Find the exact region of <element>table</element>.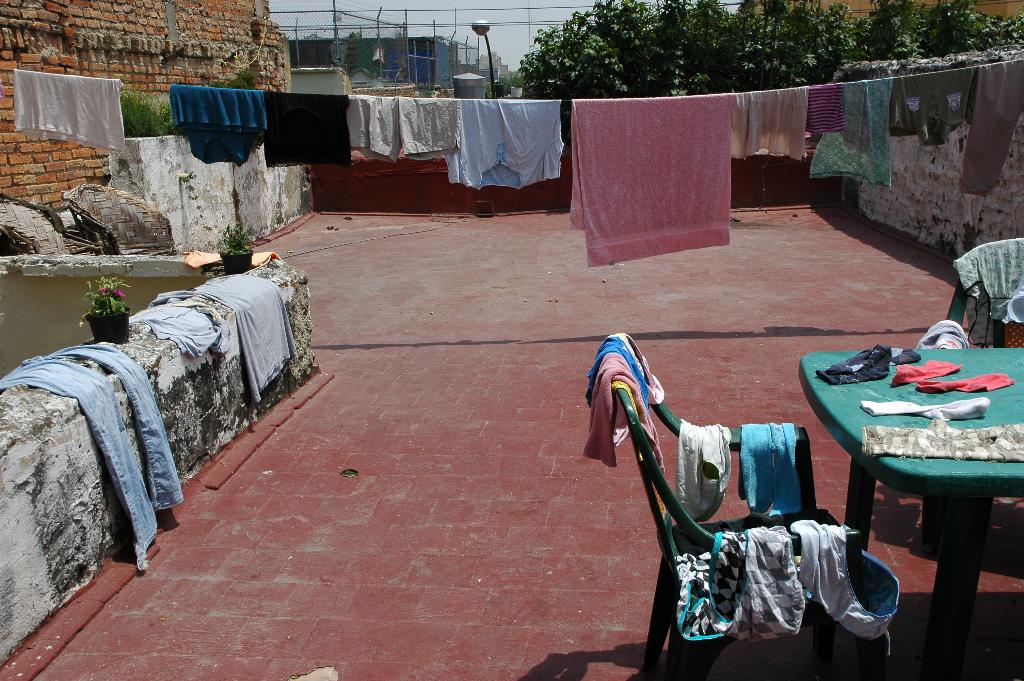
Exact region: {"x1": 797, "y1": 322, "x2": 1022, "y2": 650}.
